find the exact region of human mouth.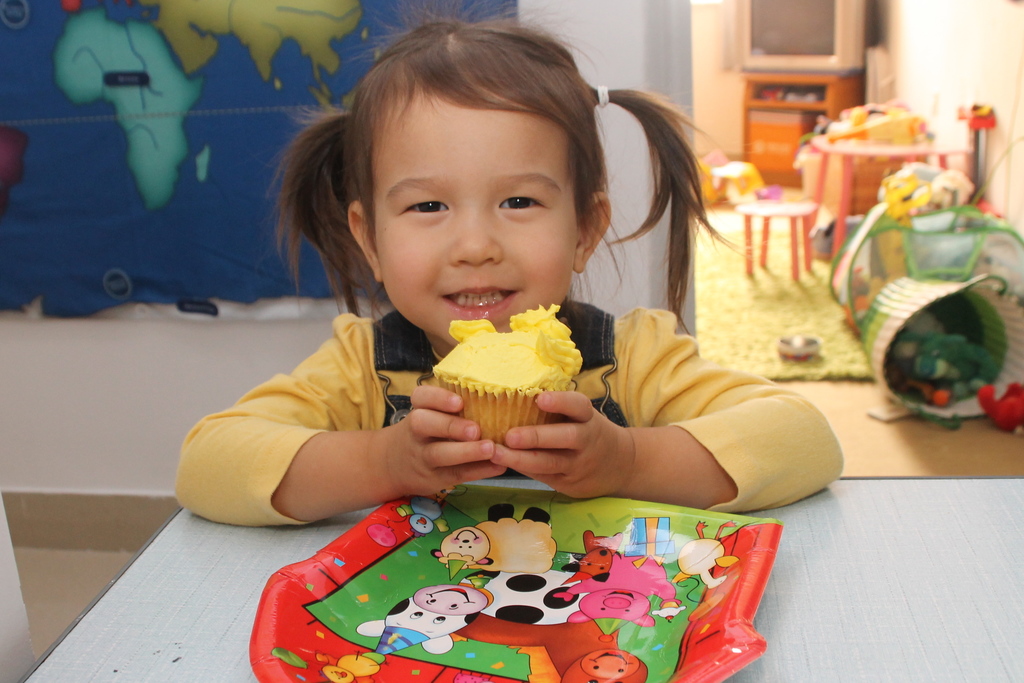
Exact region: 442,284,520,320.
